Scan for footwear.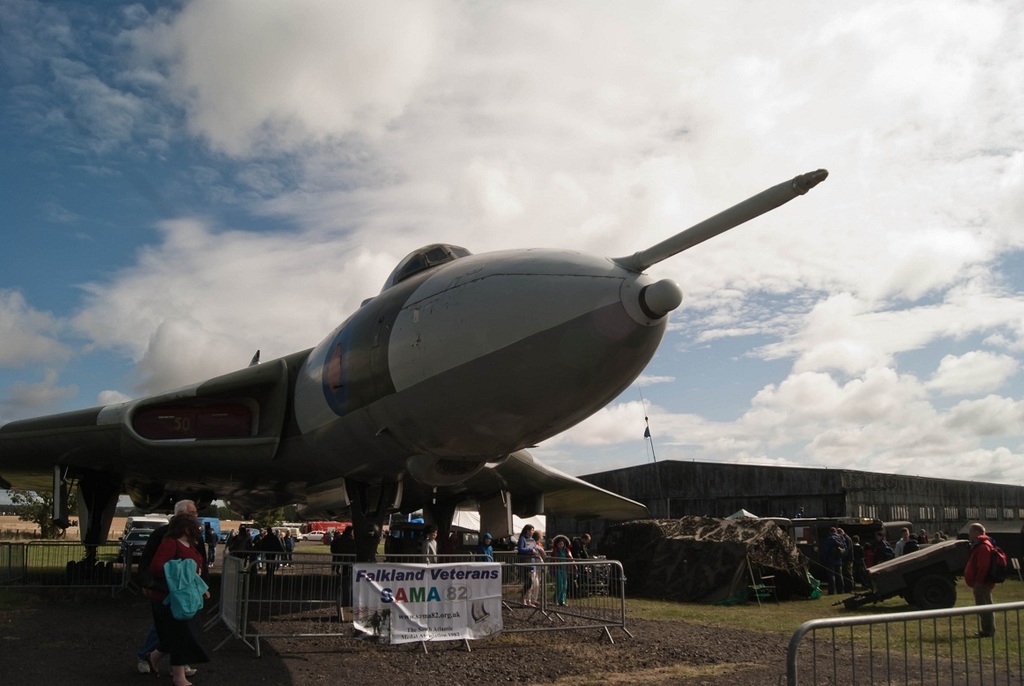
Scan result: BBox(184, 663, 197, 679).
